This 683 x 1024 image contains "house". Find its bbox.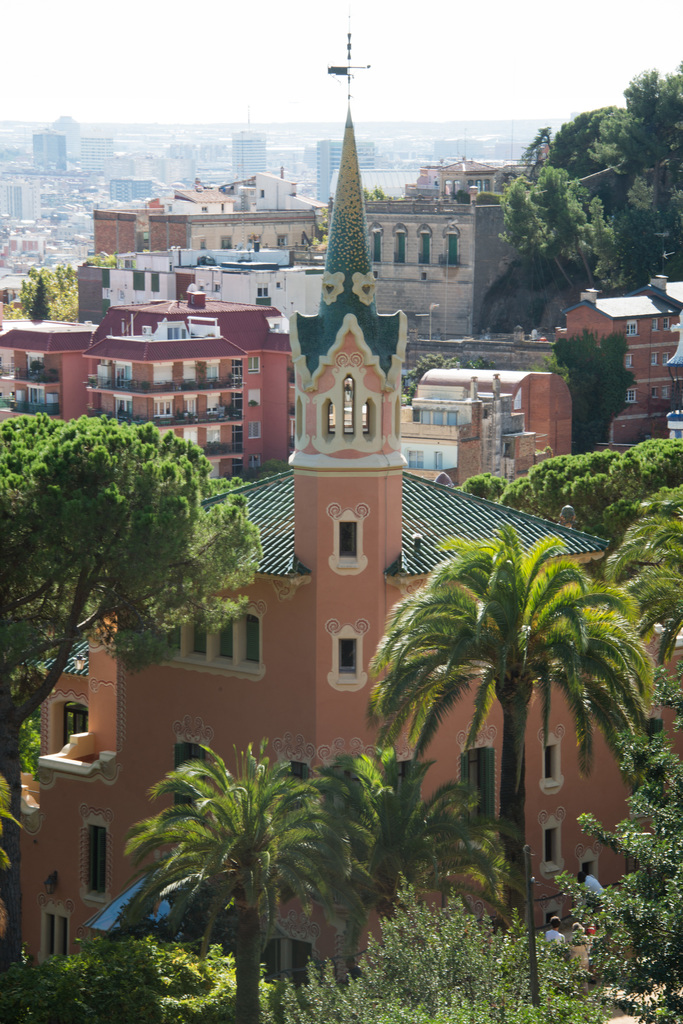
rect(55, 108, 83, 161).
